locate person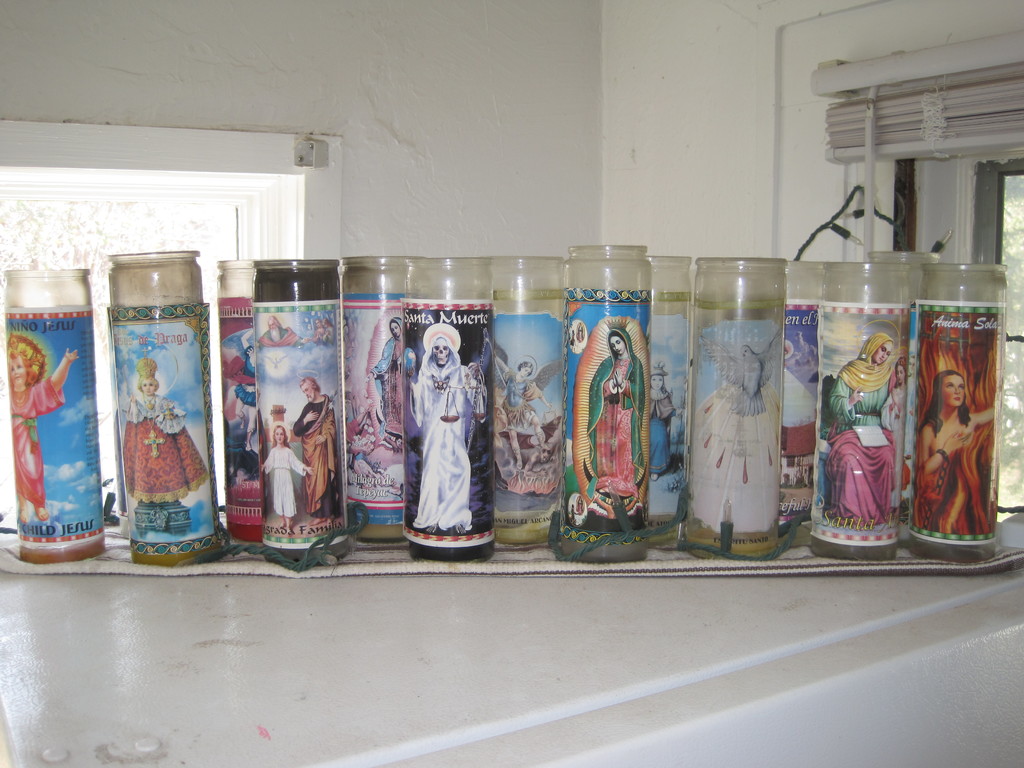
BBox(913, 368, 994, 534)
